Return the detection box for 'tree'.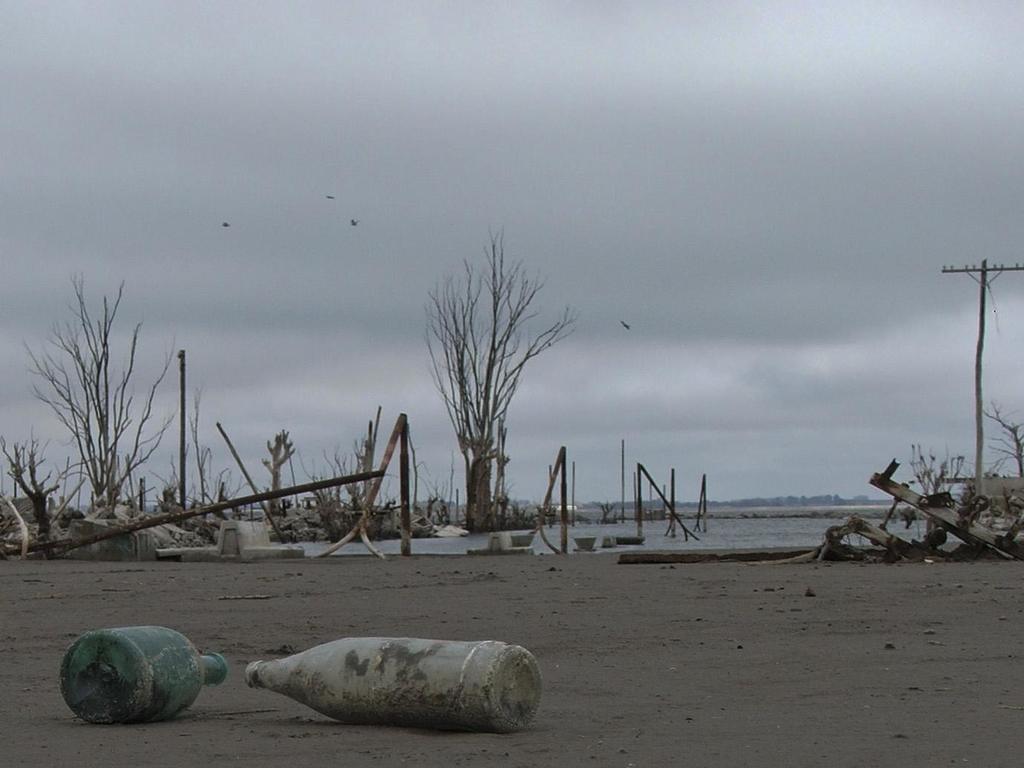
locate(26, 267, 182, 519).
